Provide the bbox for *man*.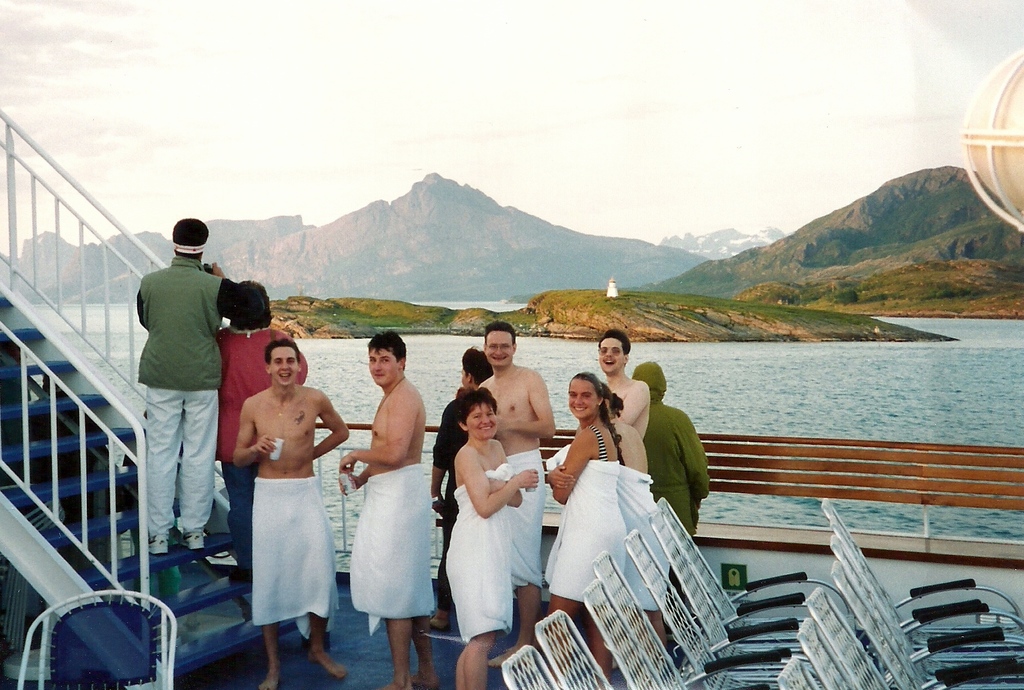
(left=337, top=328, right=438, bottom=689).
